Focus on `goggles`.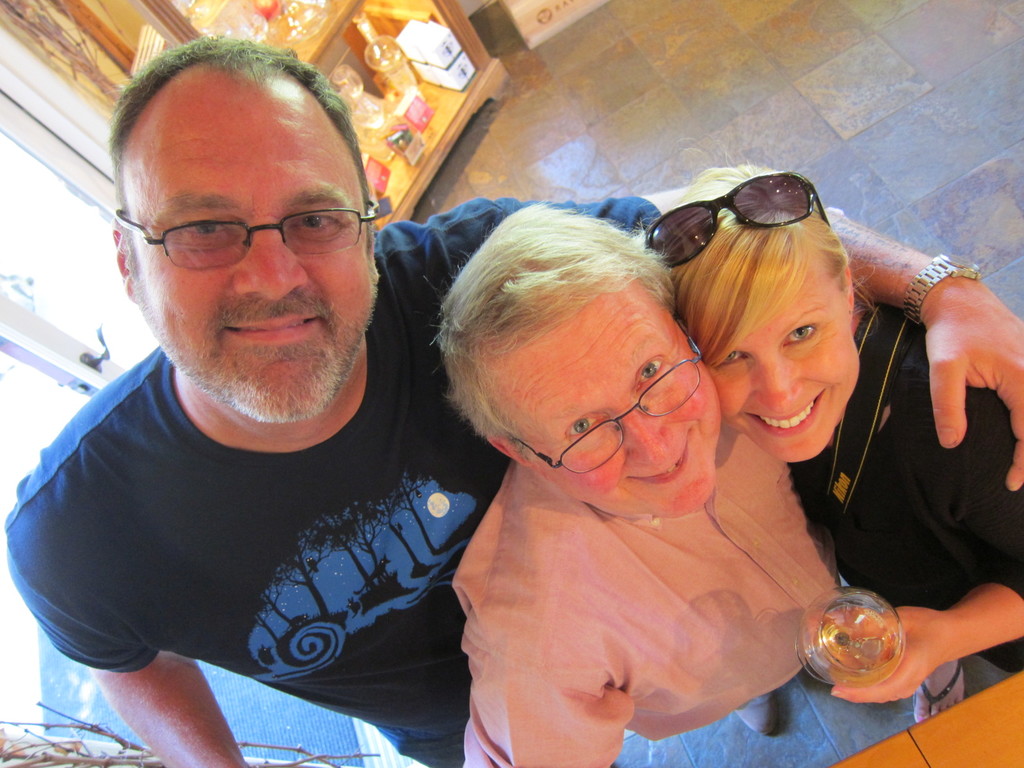
Focused at {"left": 506, "top": 316, "right": 710, "bottom": 492}.
